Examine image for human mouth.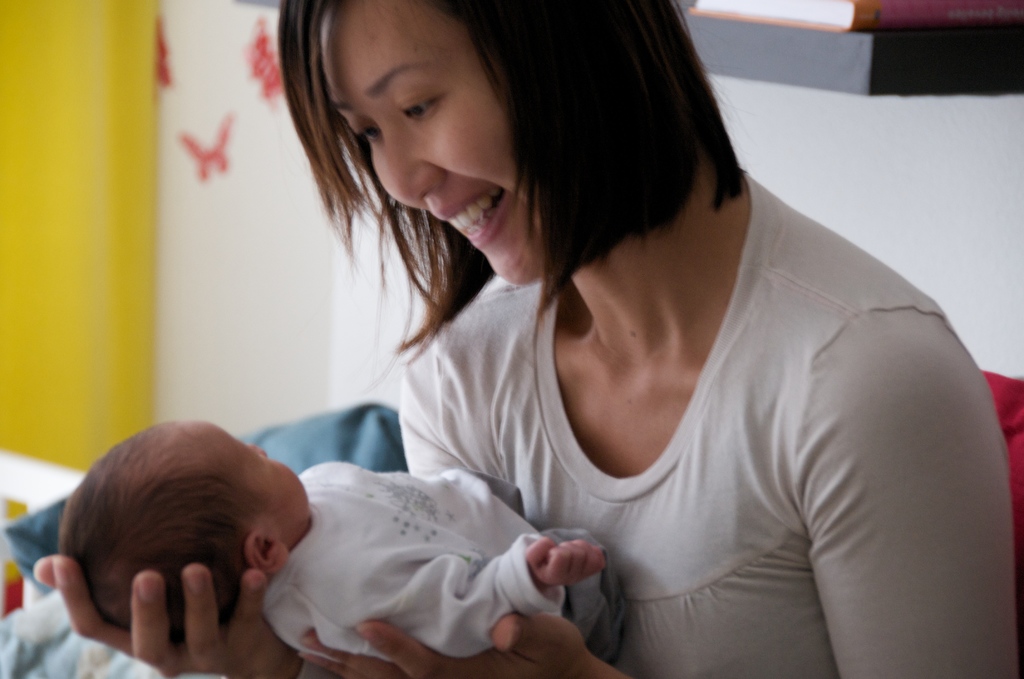
Examination result: x1=435 y1=197 x2=505 y2=254.
